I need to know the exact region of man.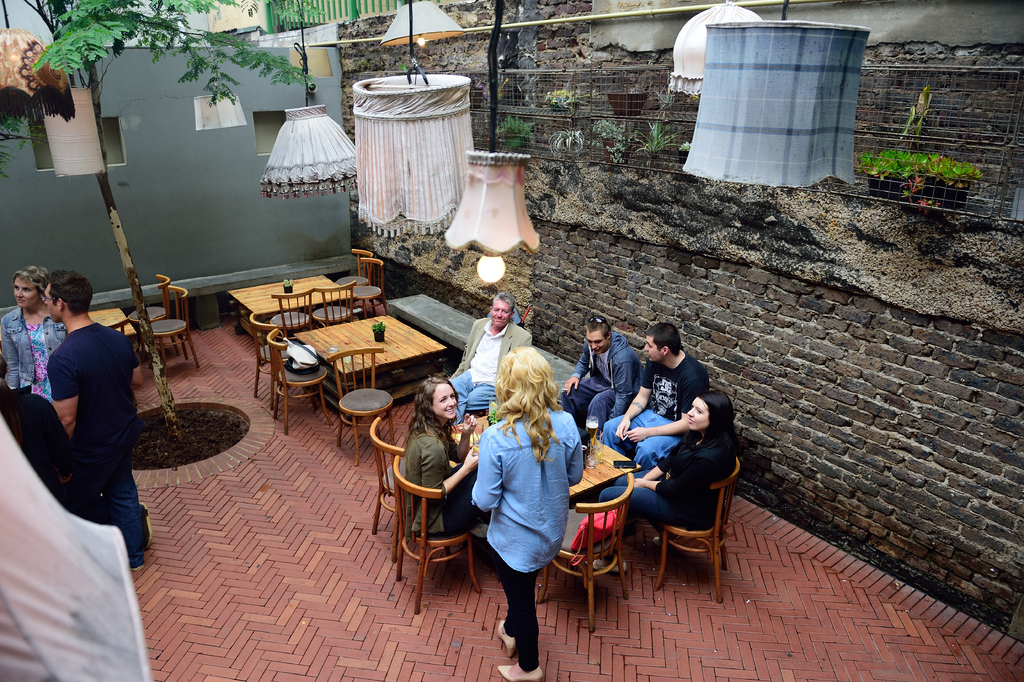
Region: [x1=556, y1=311, x2=647, y2=444].
